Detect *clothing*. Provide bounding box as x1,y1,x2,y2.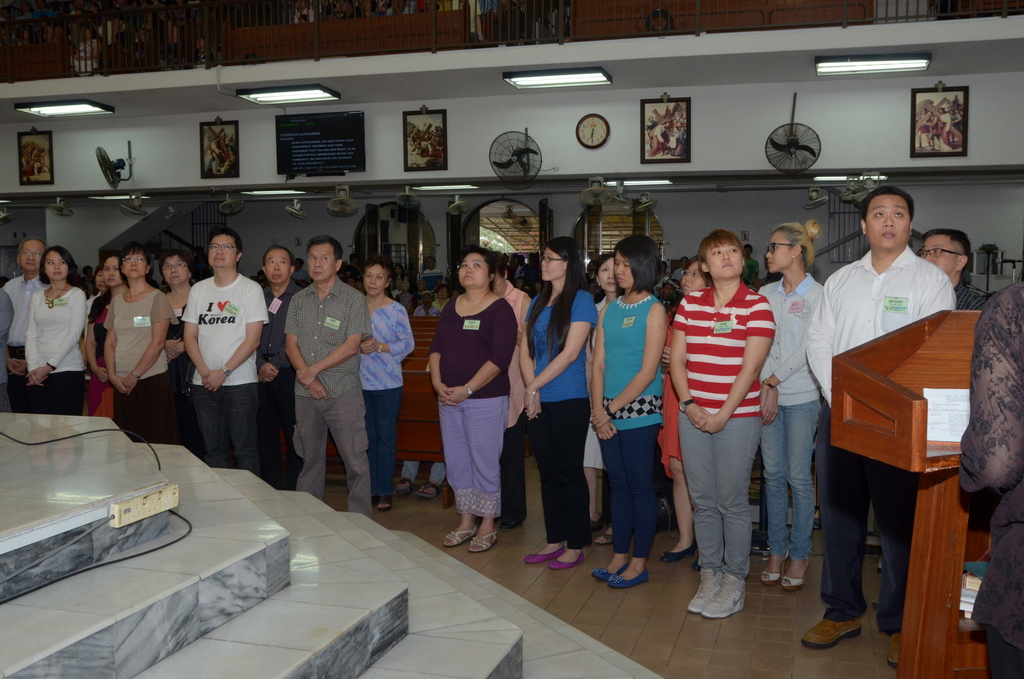
751,264,826,555.
